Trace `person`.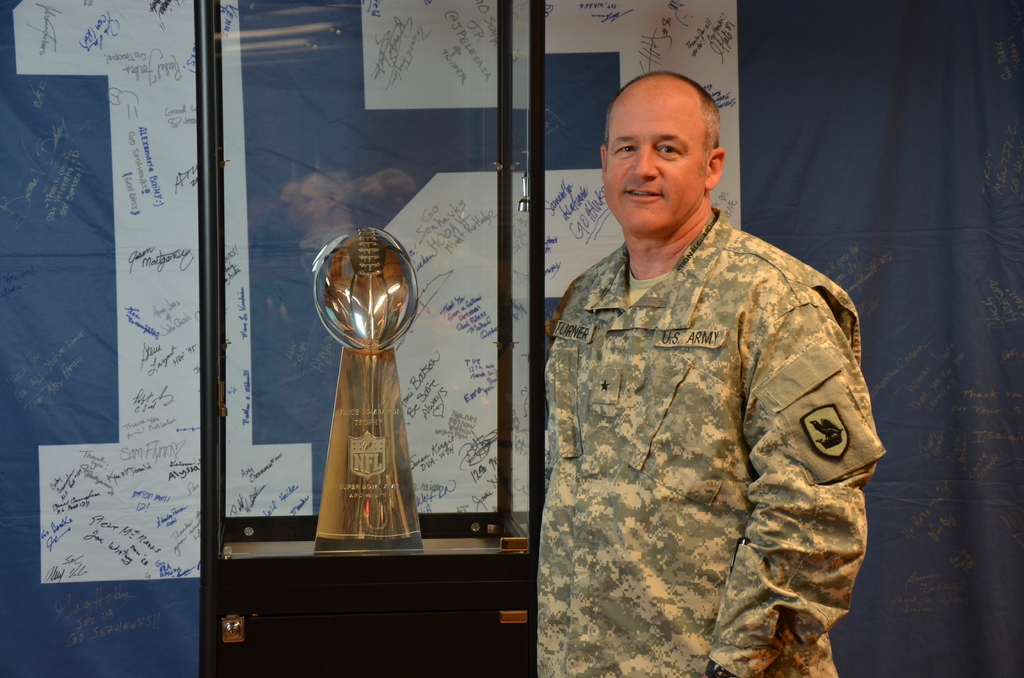
Traced to <region>538, 71, 885, 677</region>.
